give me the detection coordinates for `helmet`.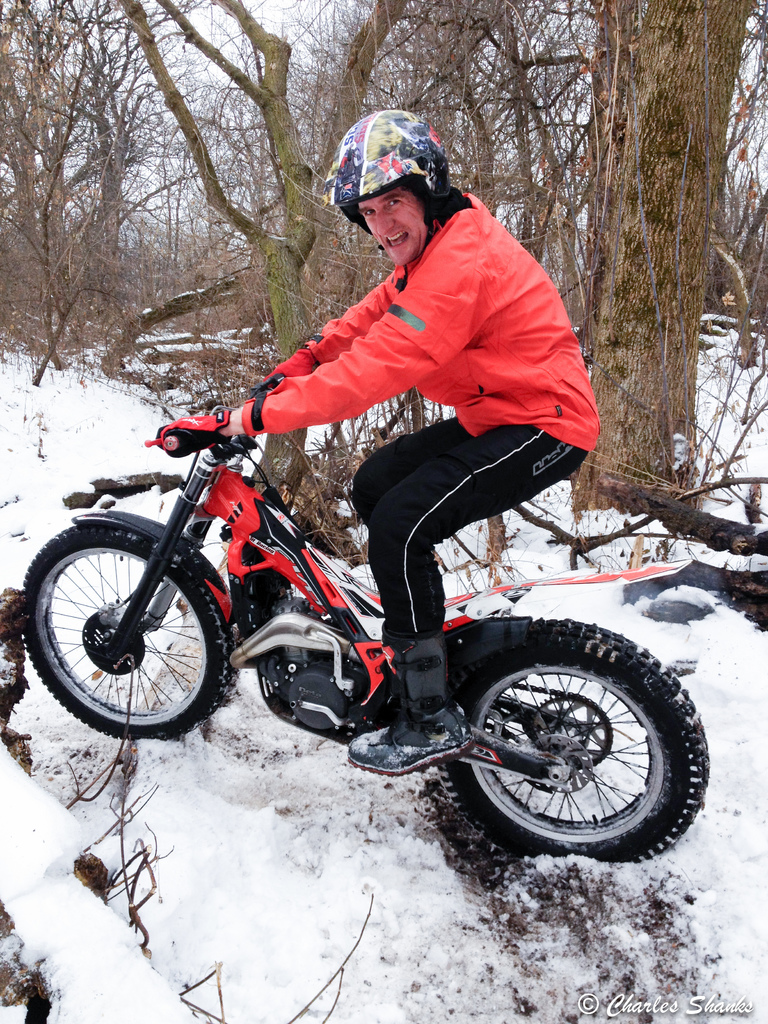
detection(330, 111, 463, 250).
